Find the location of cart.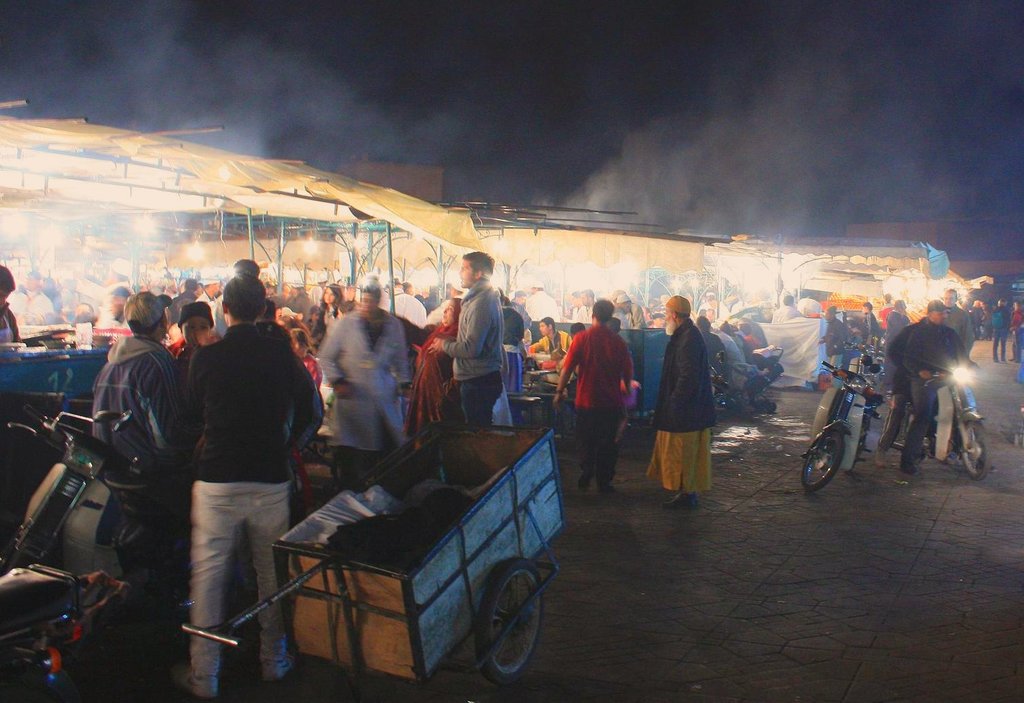
Location: l=182, t=419, r=567, b=702.
